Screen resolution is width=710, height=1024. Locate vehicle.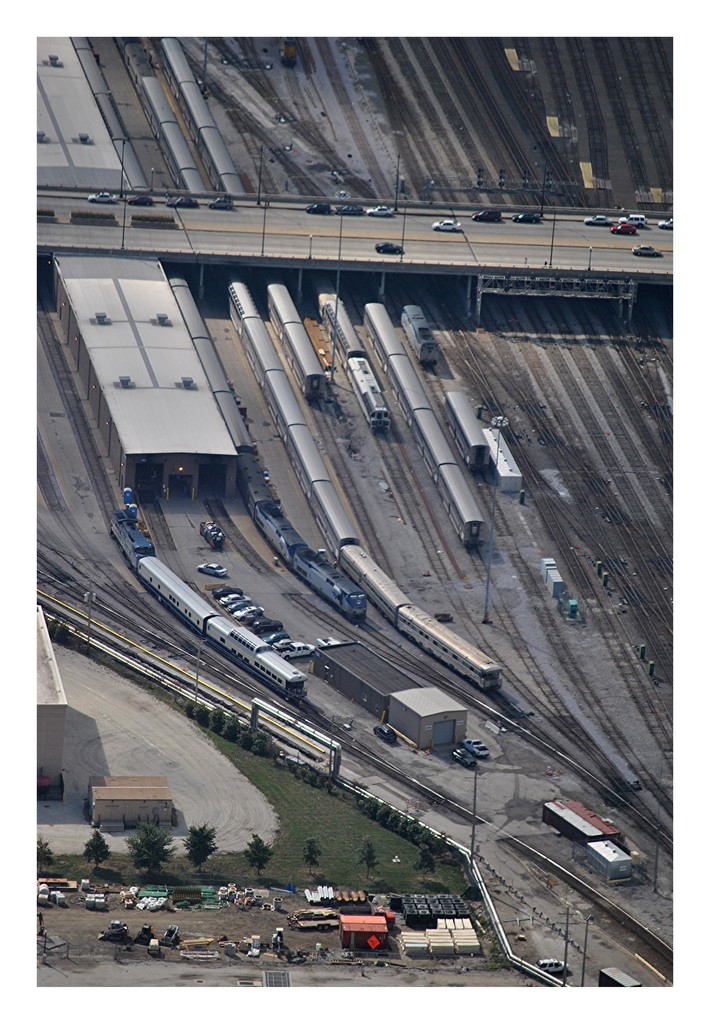
left=68, top=38, right=367, bottom=622.
